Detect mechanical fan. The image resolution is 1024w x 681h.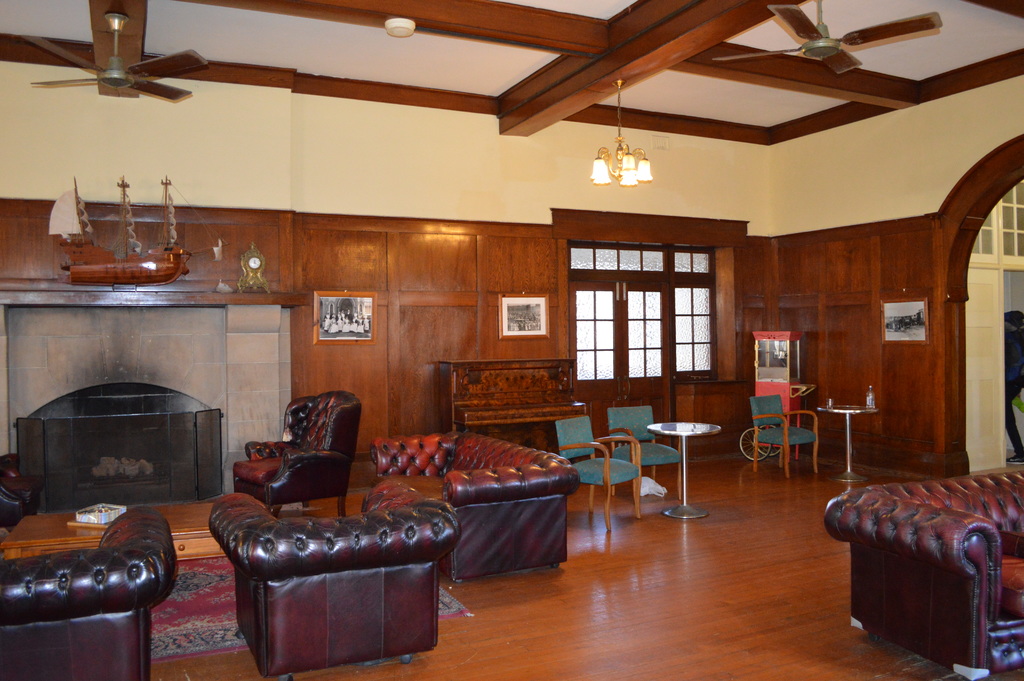
23, 1, 210, 106.
